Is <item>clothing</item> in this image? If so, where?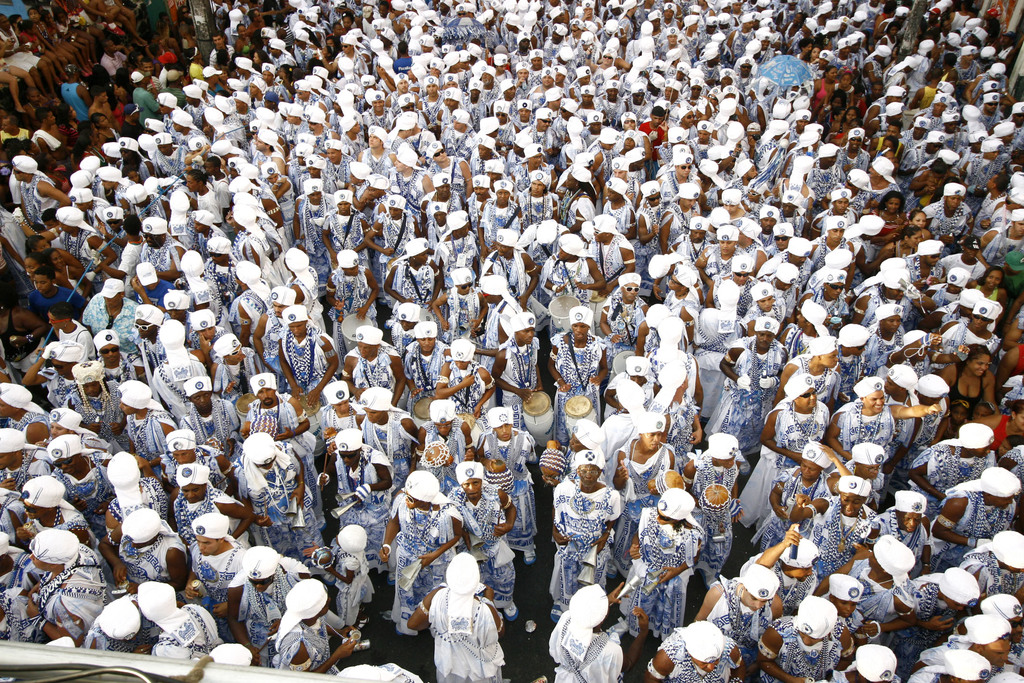
Yes, at (left=424, top=586, right=511, bottom=682).
